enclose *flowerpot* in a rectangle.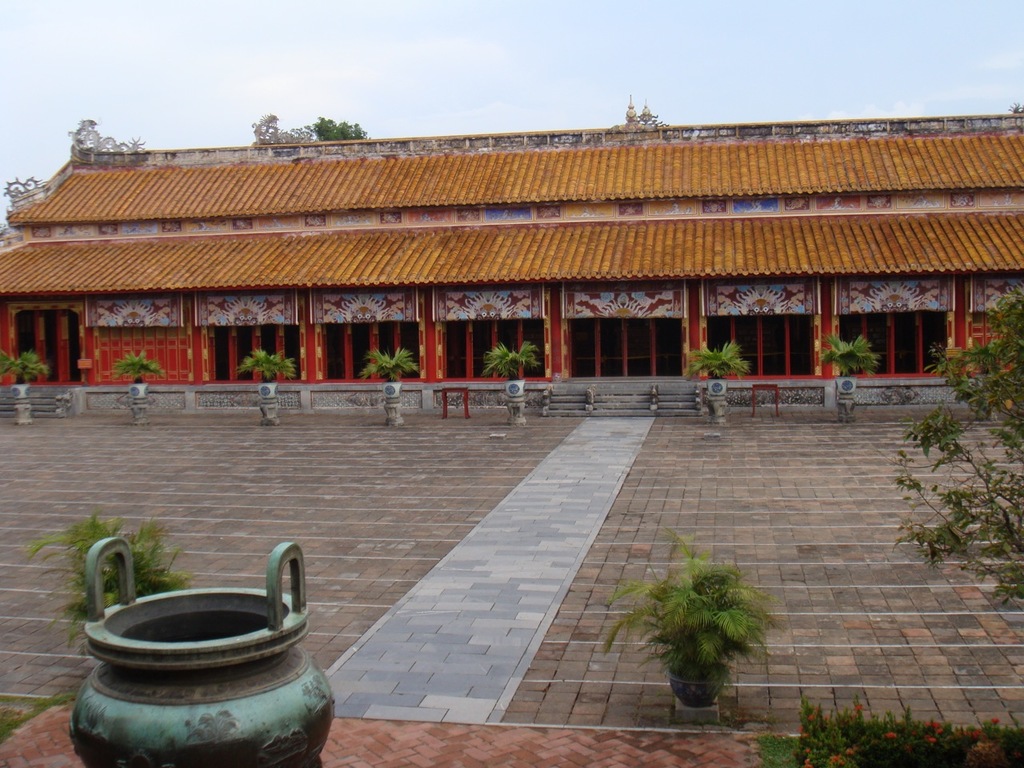
Rect(668, 666, 726, 710).
